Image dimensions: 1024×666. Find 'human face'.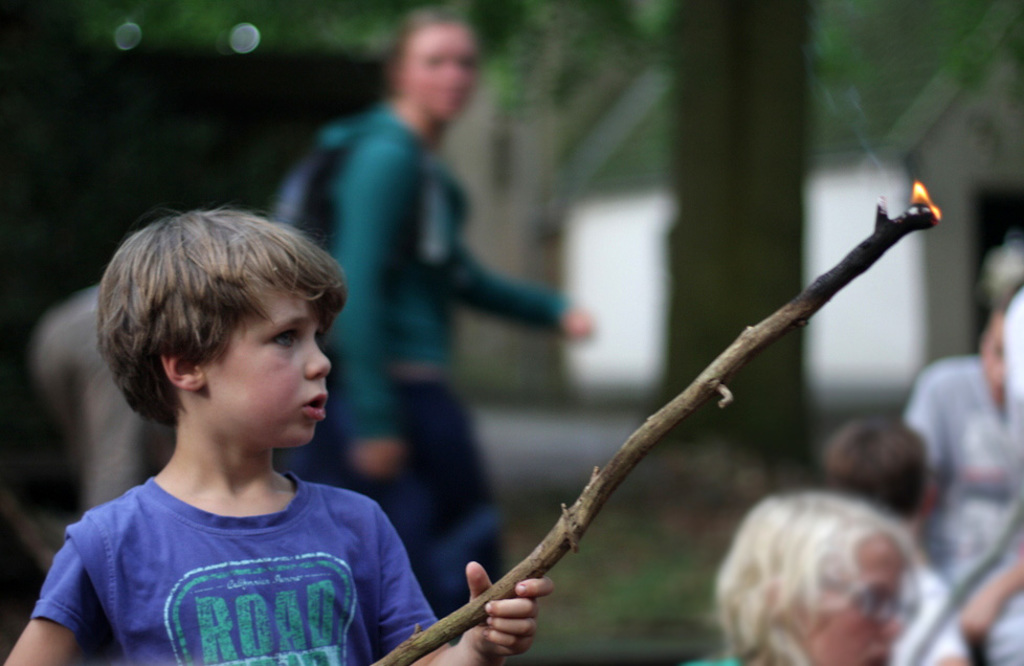
detection(801, 546, 919, 665).
